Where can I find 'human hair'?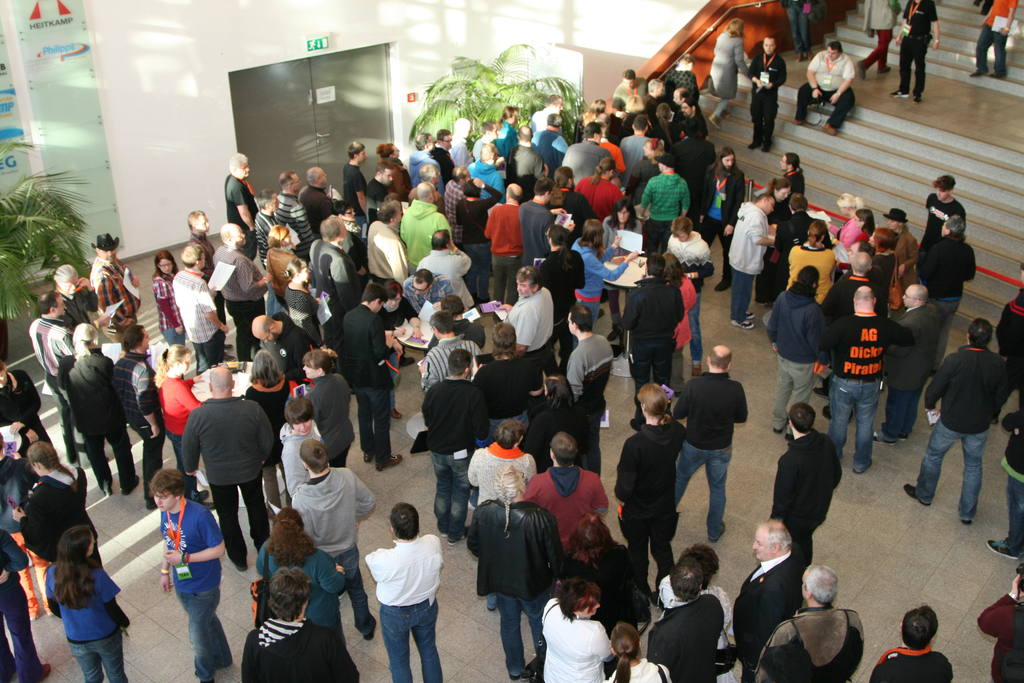
You can find it at (x1=30, y1=440, x2=75, y2=479).
